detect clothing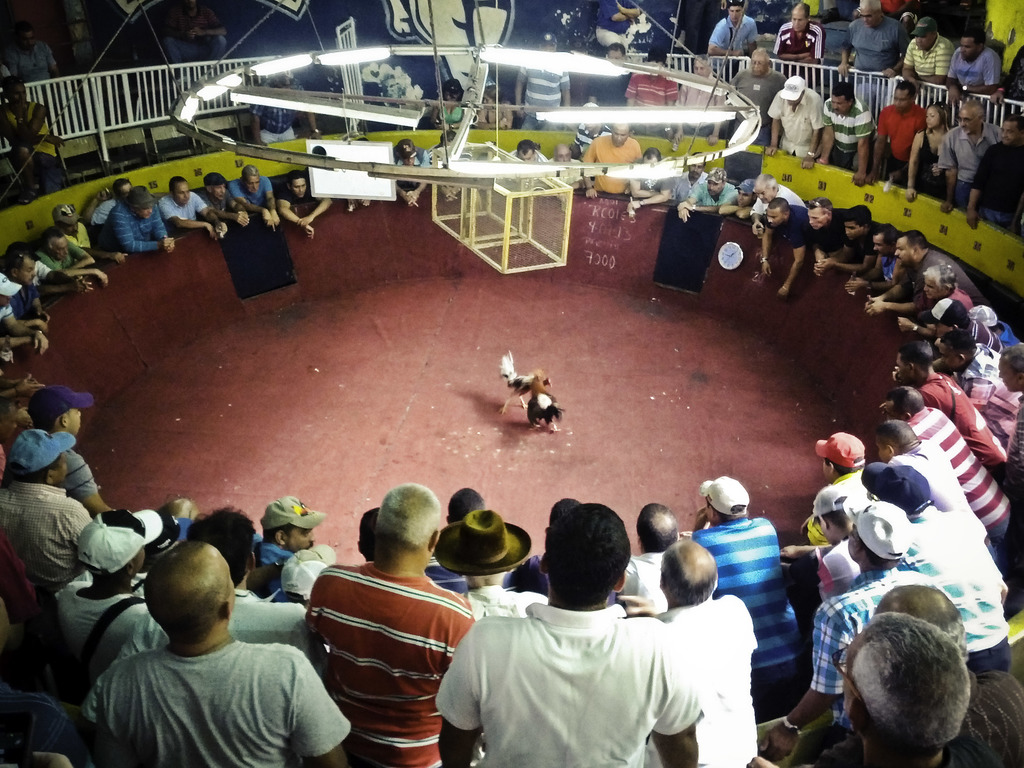
(617, 550, 680, 617)
